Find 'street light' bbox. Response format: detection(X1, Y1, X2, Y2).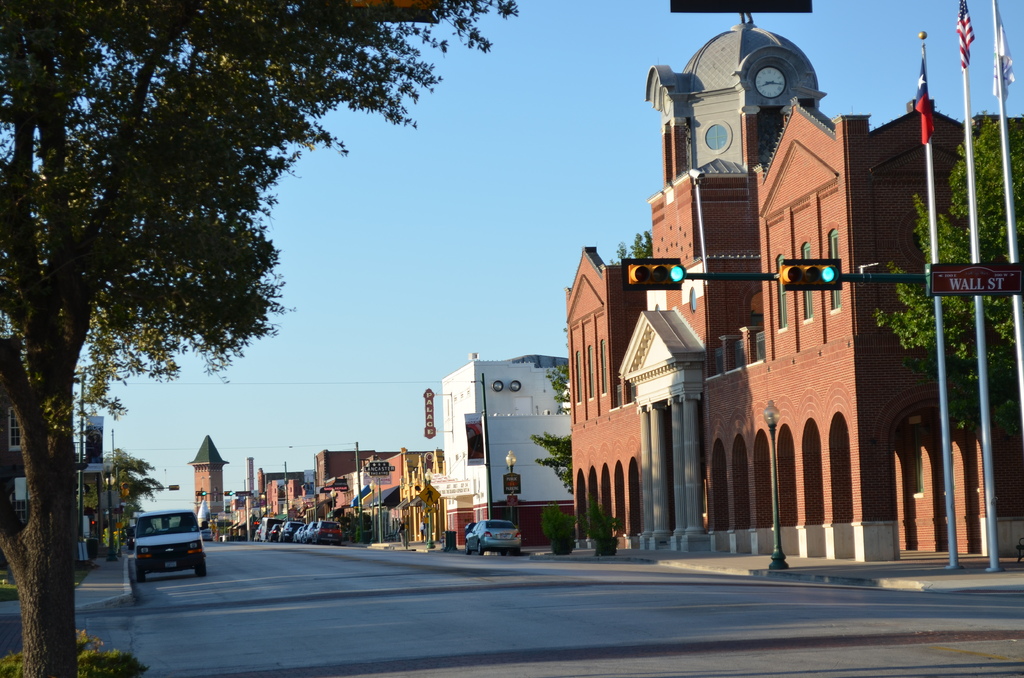
detection(328, 491, 337, 521).
